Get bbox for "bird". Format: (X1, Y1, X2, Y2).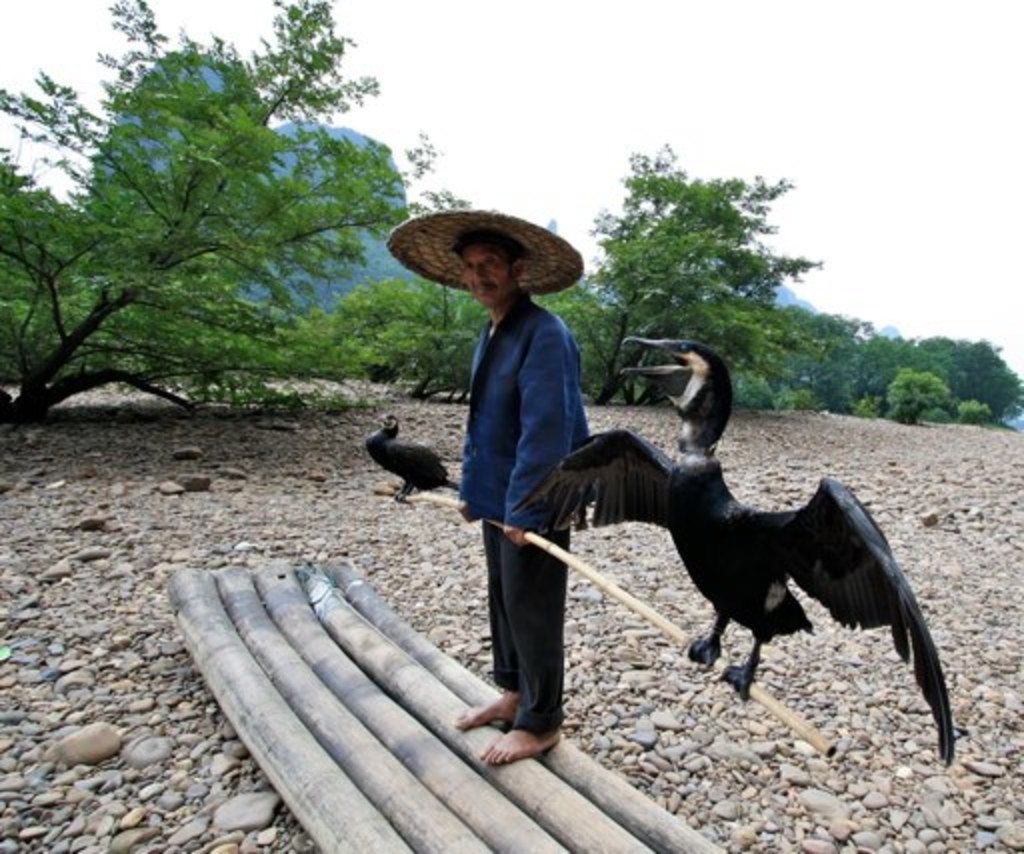
(350, 412, 438, 506).
